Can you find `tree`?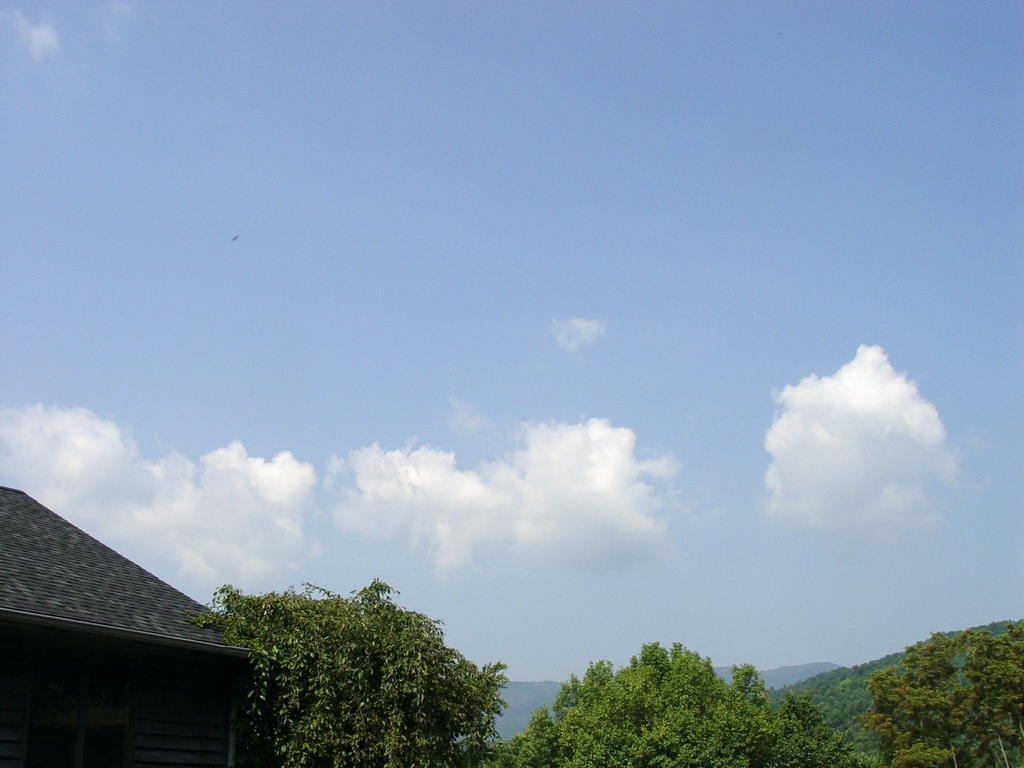
Yes, bounding box: 180,575,508,767.
